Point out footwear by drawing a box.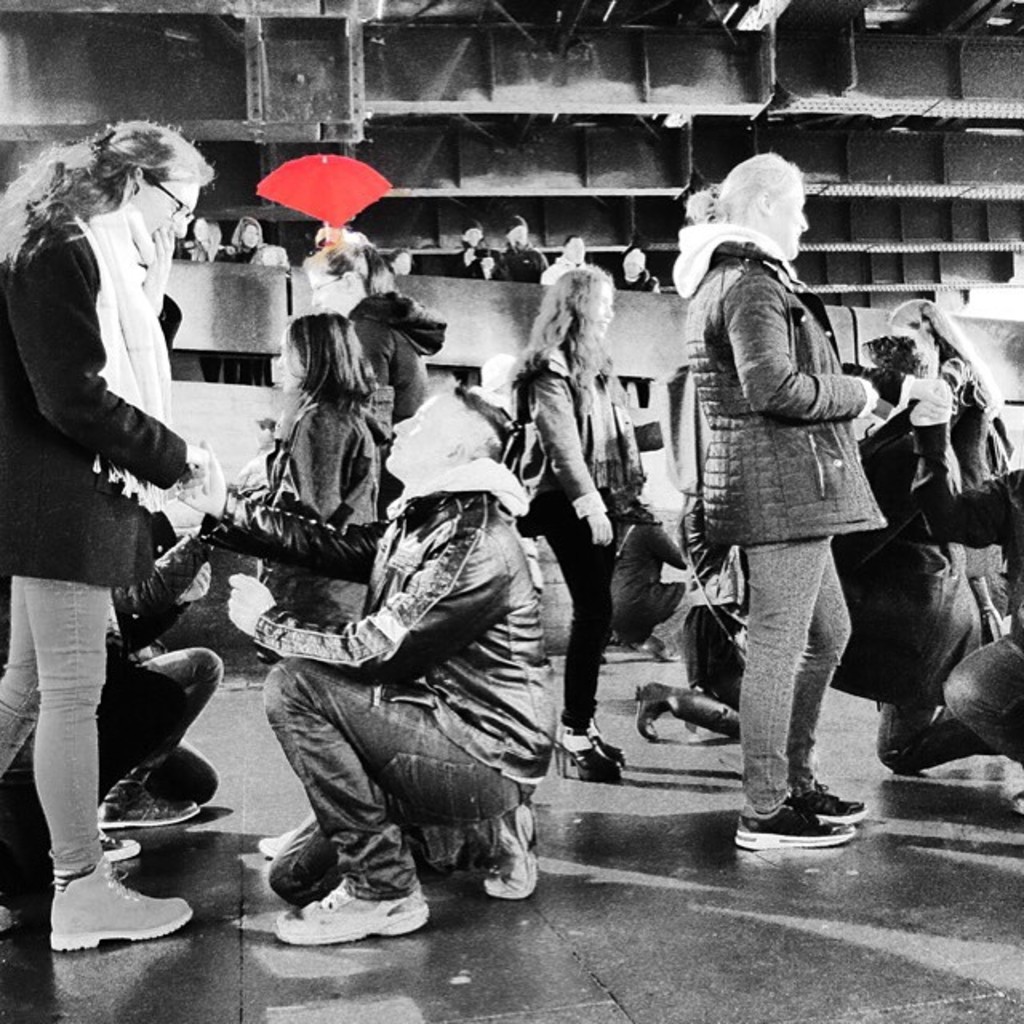
l=478, t=806, r=536, b=902.
